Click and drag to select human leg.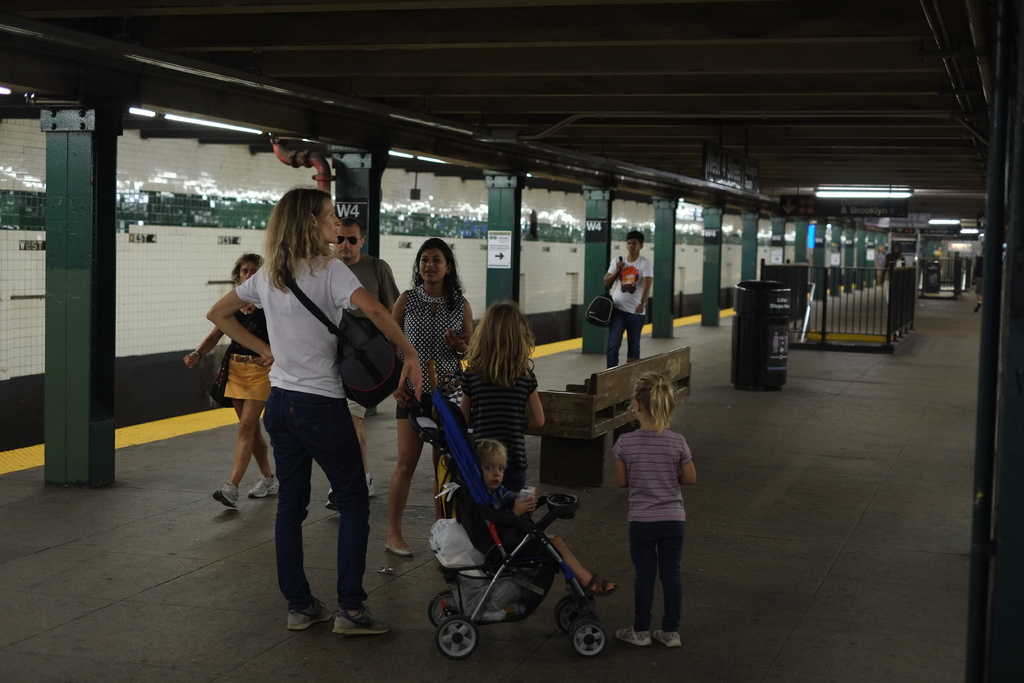
Selection: BBox(389, 388, 430, 554).
